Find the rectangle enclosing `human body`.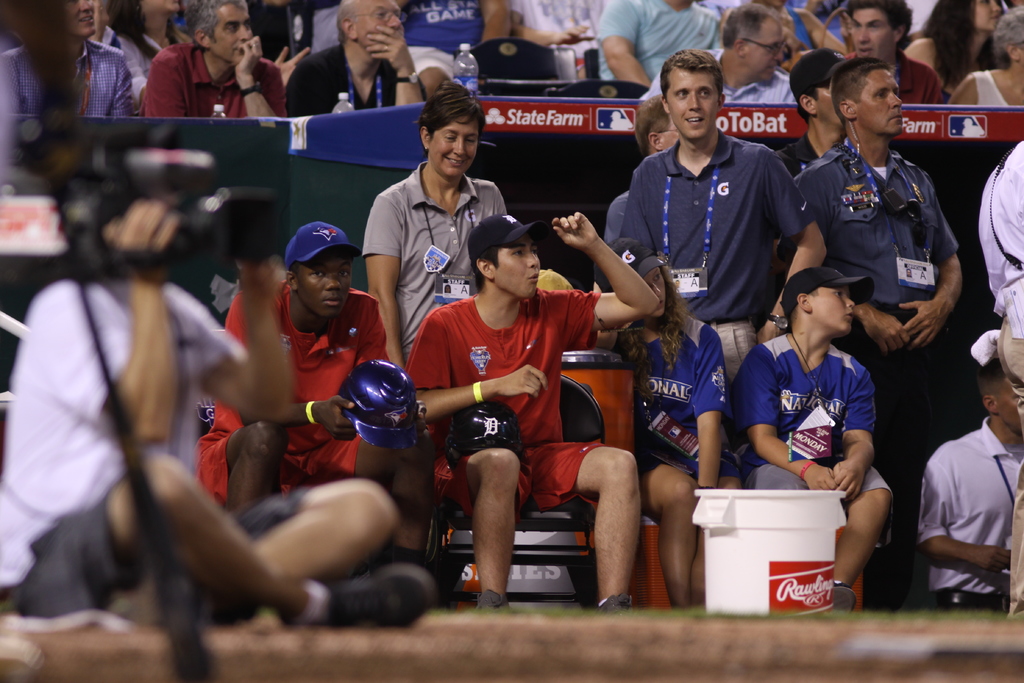
{"x1": 943, "y1": 2, "x2": 1023, "y2": 108}.
